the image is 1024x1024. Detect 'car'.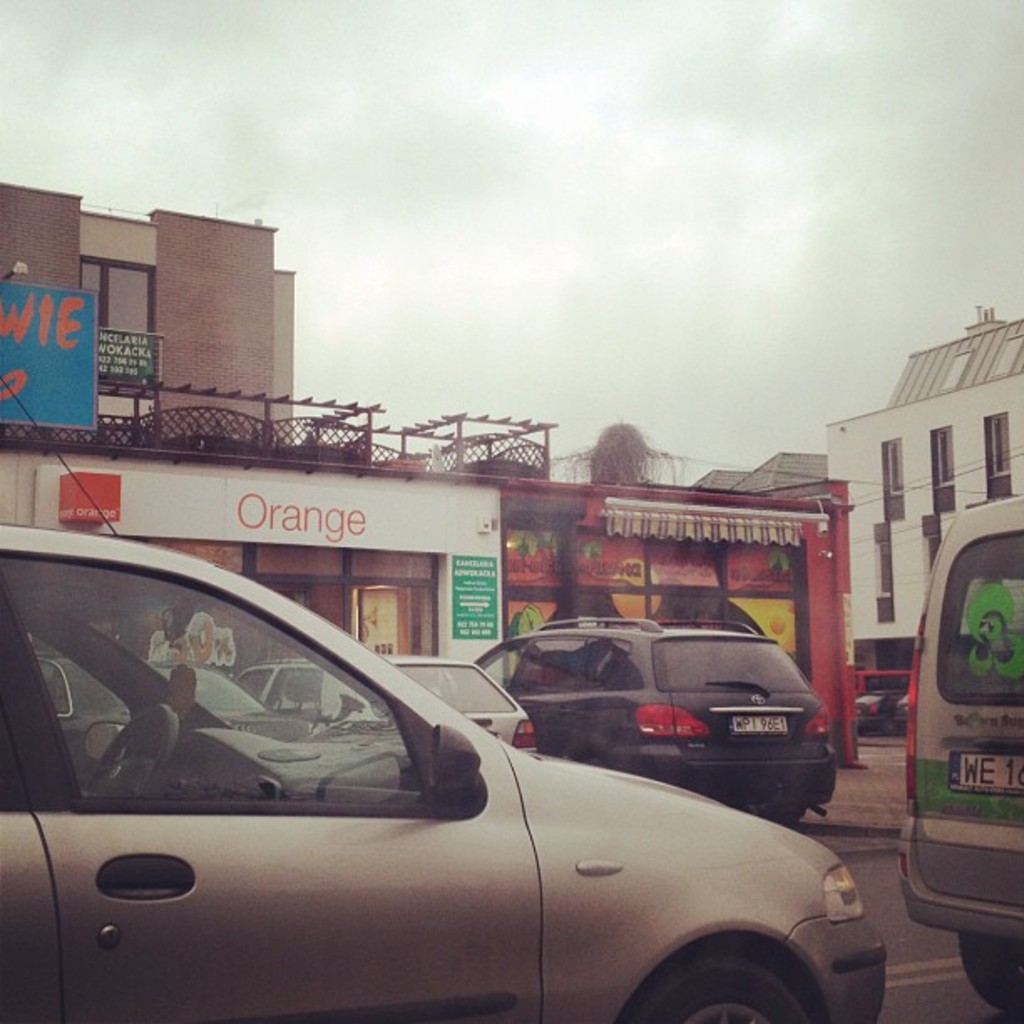
Detection: BBox(0, 375, 893, 1022).
